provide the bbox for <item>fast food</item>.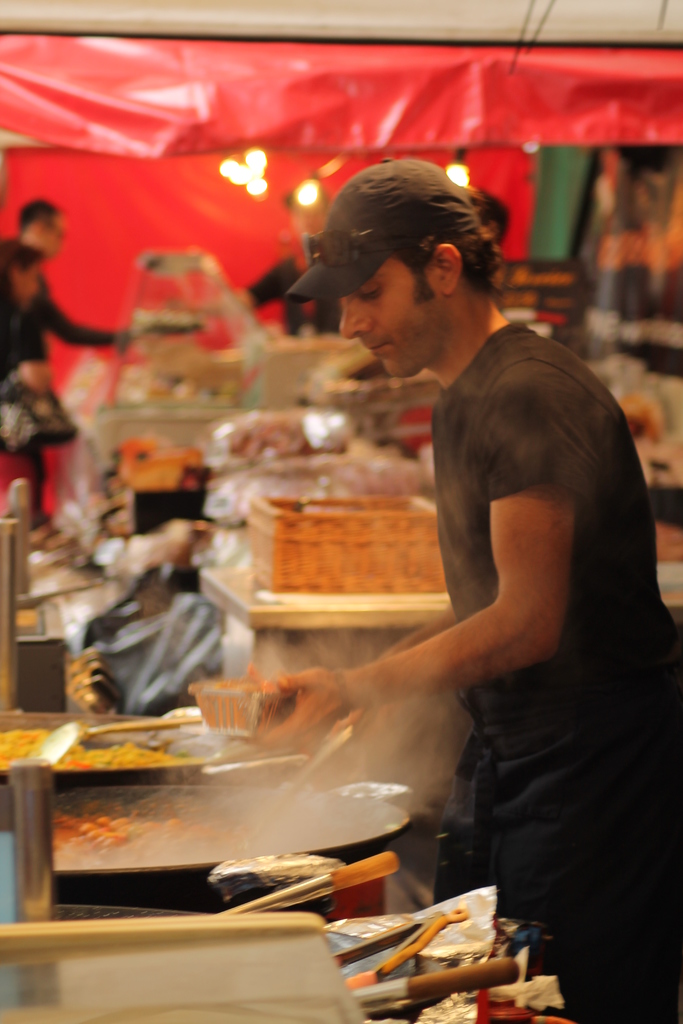
(0, 719, 166, 776).
